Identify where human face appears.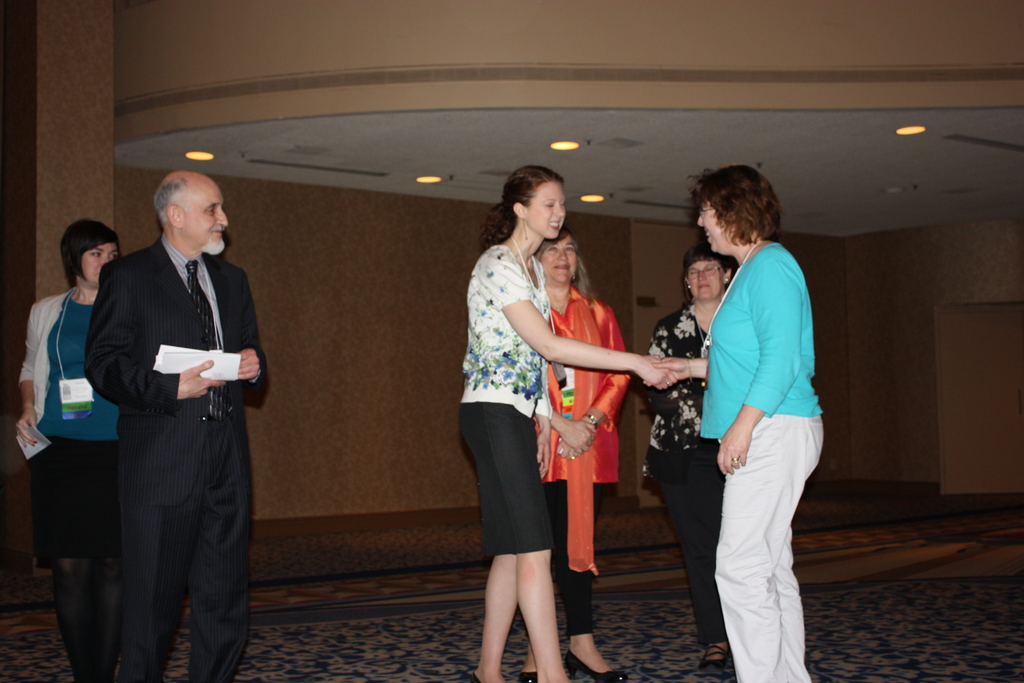
Appears at box(687, 264, 731, 295).
